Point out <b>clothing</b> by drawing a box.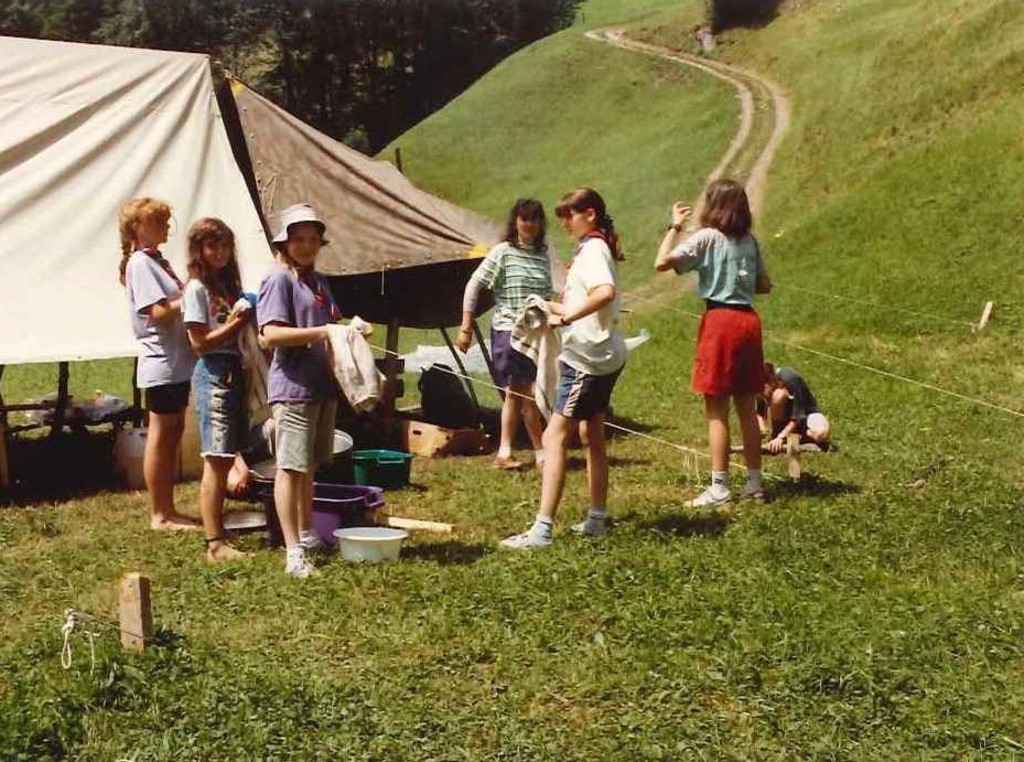
<box>546,223,630,419</box>.
